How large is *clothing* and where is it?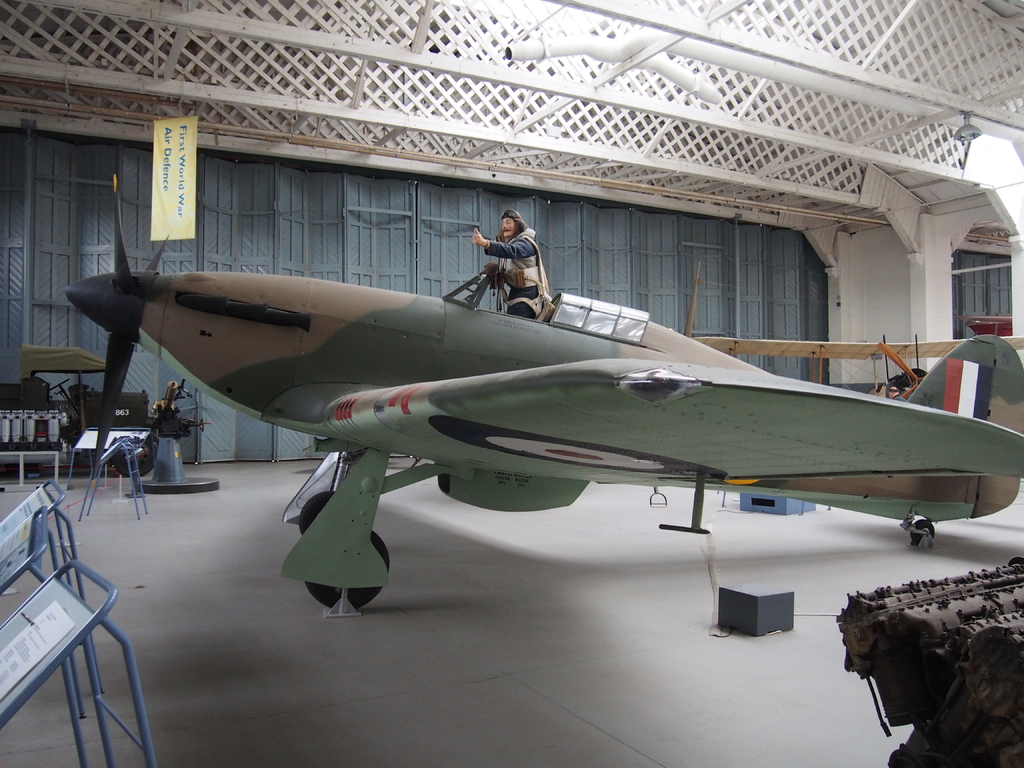
Bounding box: 484/239/561/330.
